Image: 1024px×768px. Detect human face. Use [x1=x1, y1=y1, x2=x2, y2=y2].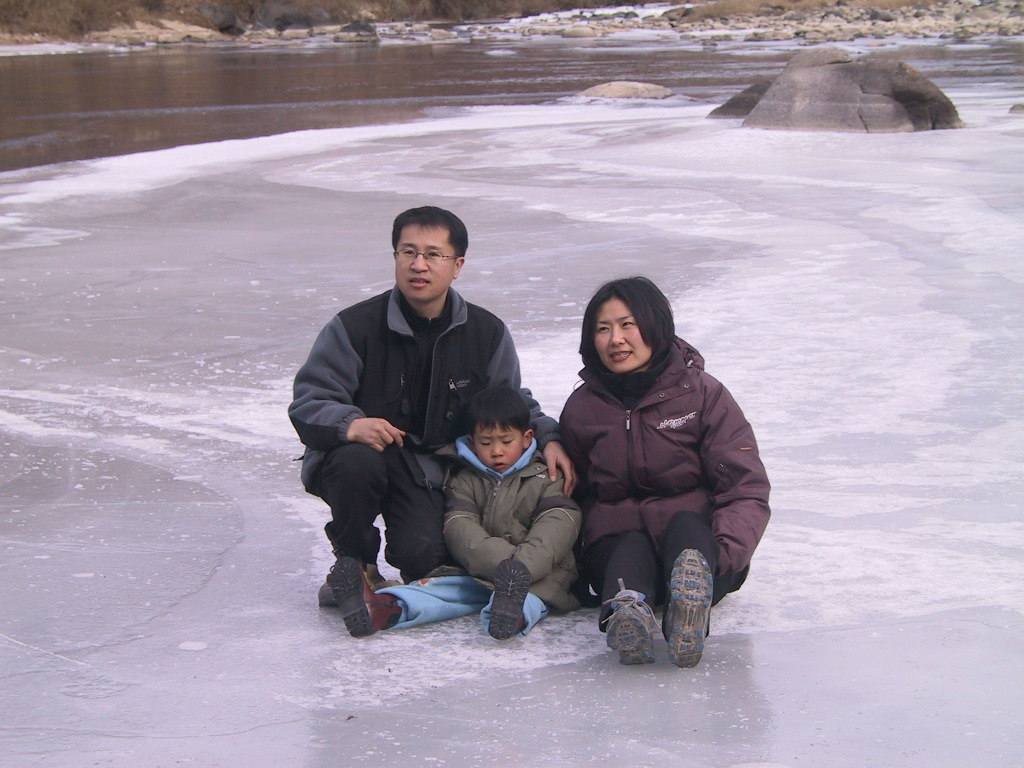
[x1=592, y1=297, x2=653, y2=373].
